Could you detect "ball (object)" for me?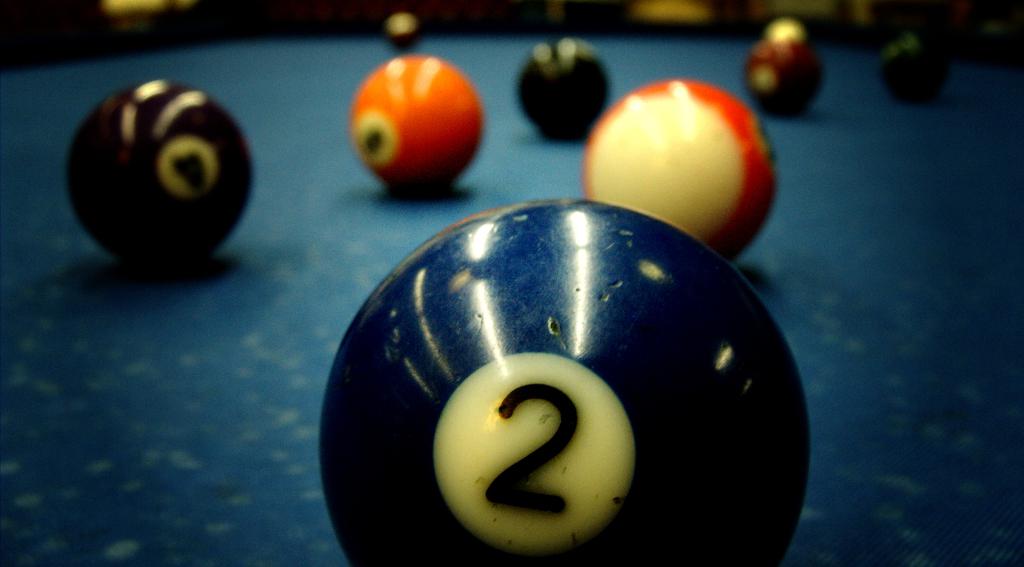
Detection result: 744 33 827 121.
